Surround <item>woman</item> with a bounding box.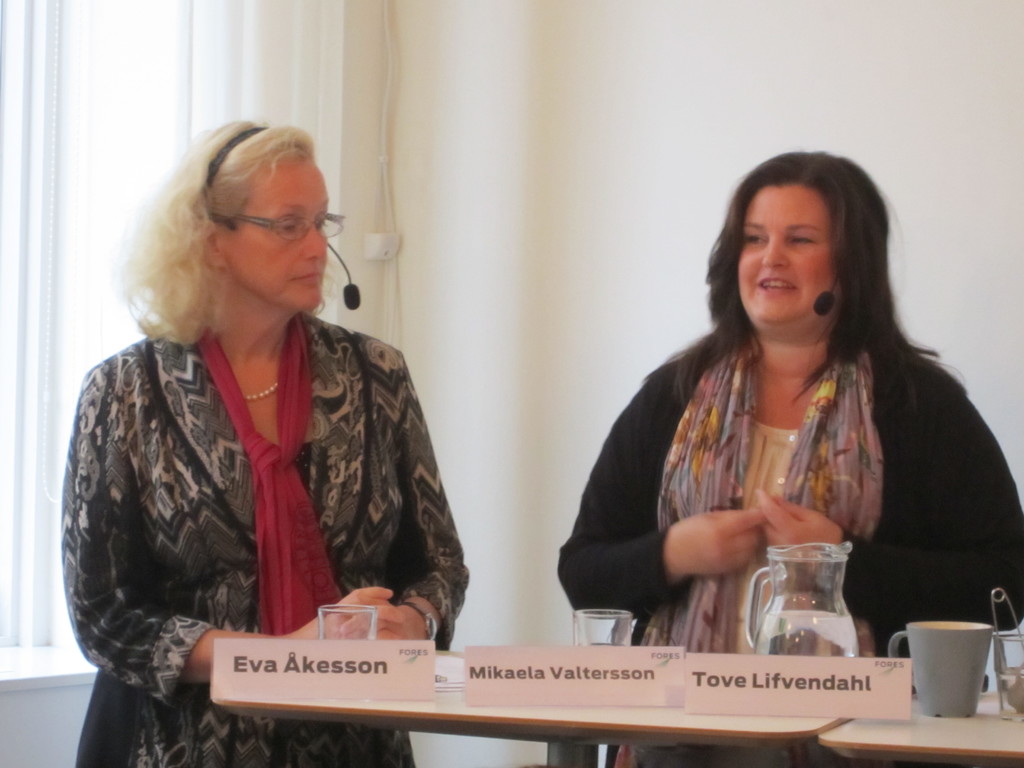
box(552, 143, 1023, 767).
